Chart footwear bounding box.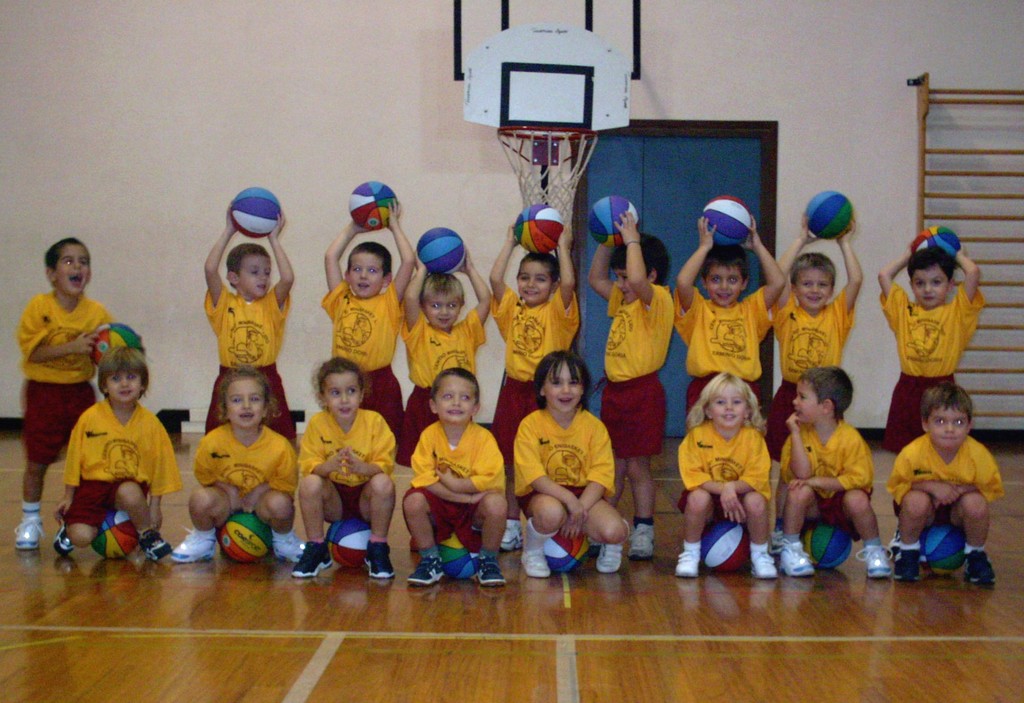
Charted: Rect(675, 549, 698, 575).
